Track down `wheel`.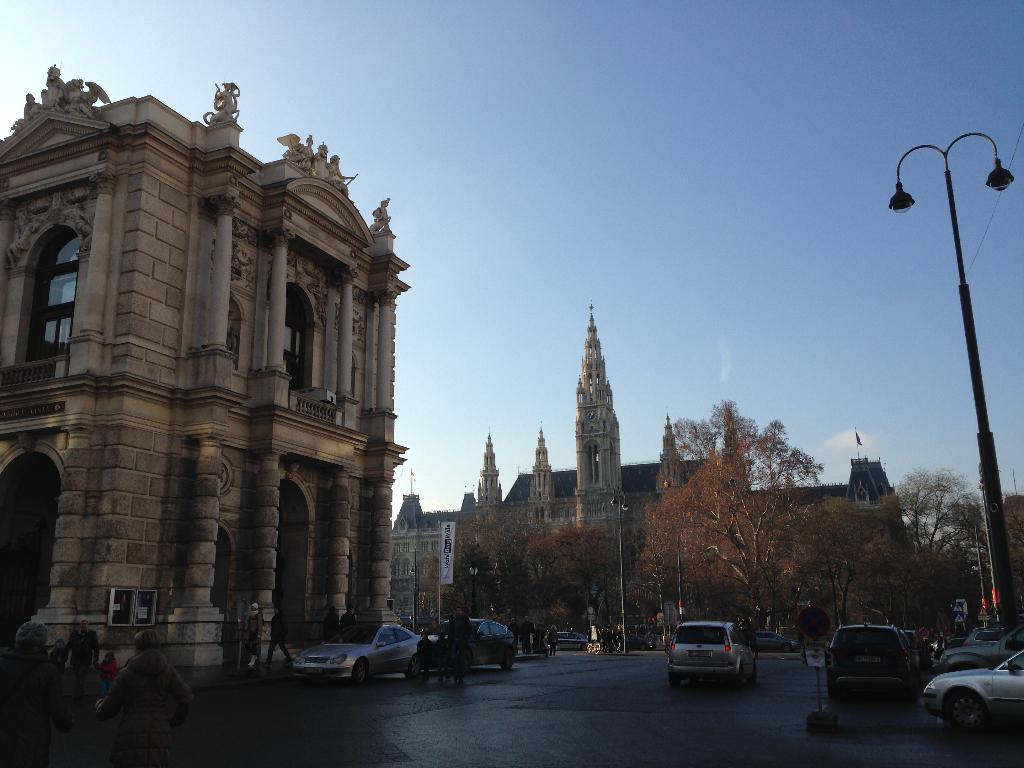
Tracked to select_region(938, 689, 990, 733).
